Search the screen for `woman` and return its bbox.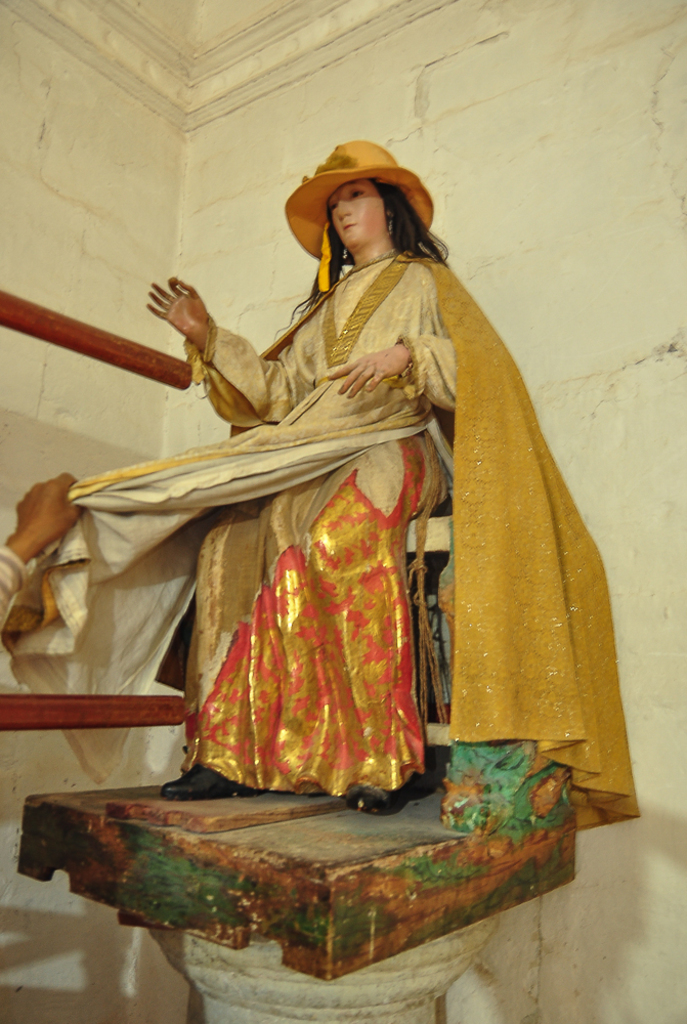
Found: locate(117, 173, 525, 864).
